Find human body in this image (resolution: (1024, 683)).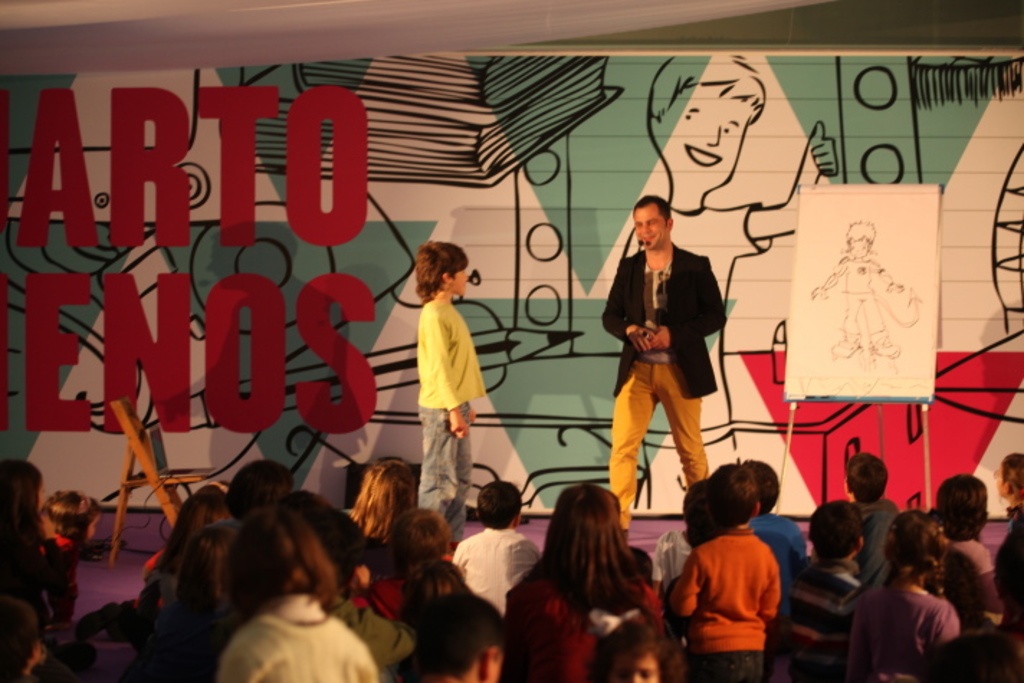
[811, 255, 916, 359].
